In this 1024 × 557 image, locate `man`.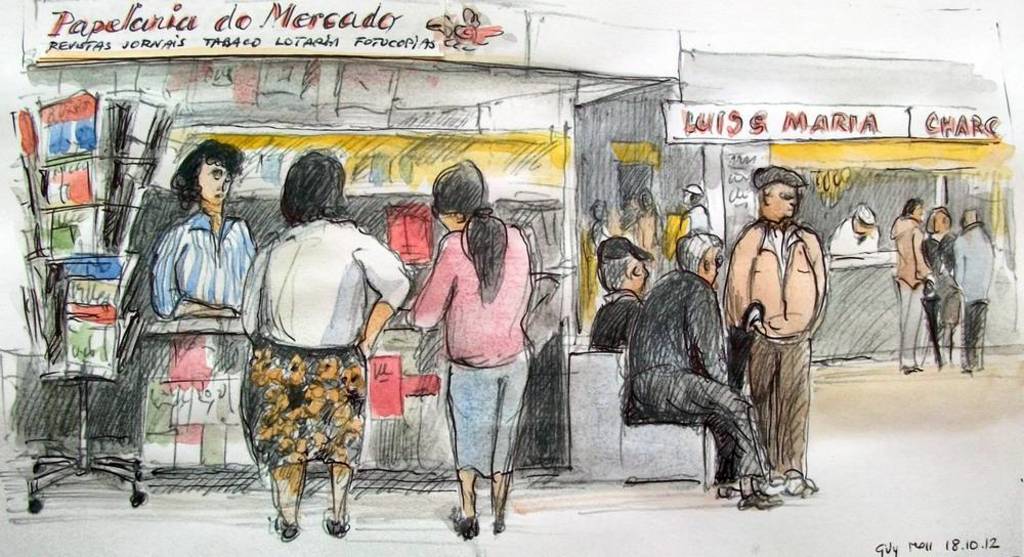
Bounding box: pyautogui.locateOnScreen(733, 157, 840, 491).
